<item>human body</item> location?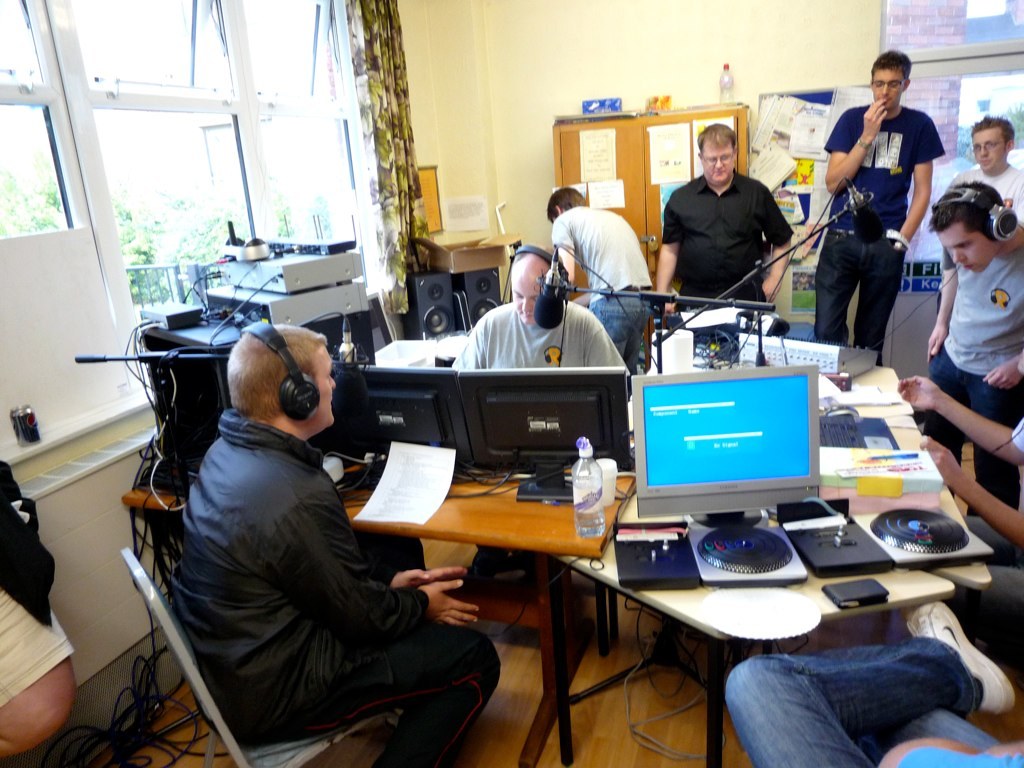
919, 226, 1023, 519
